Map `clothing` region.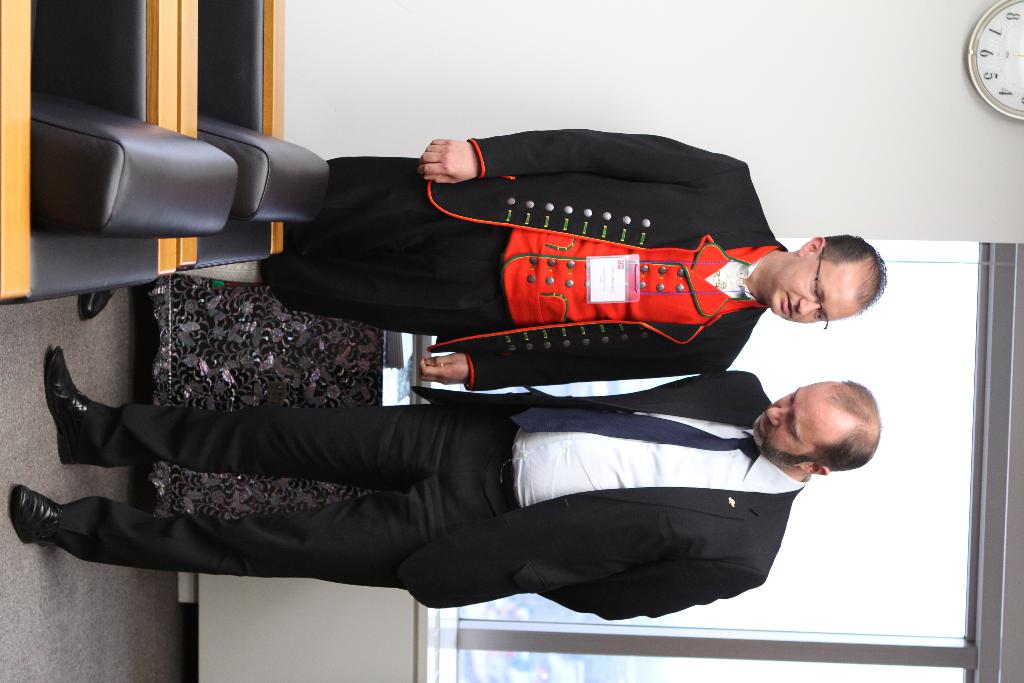
Mapped to 52,367,806,620.
